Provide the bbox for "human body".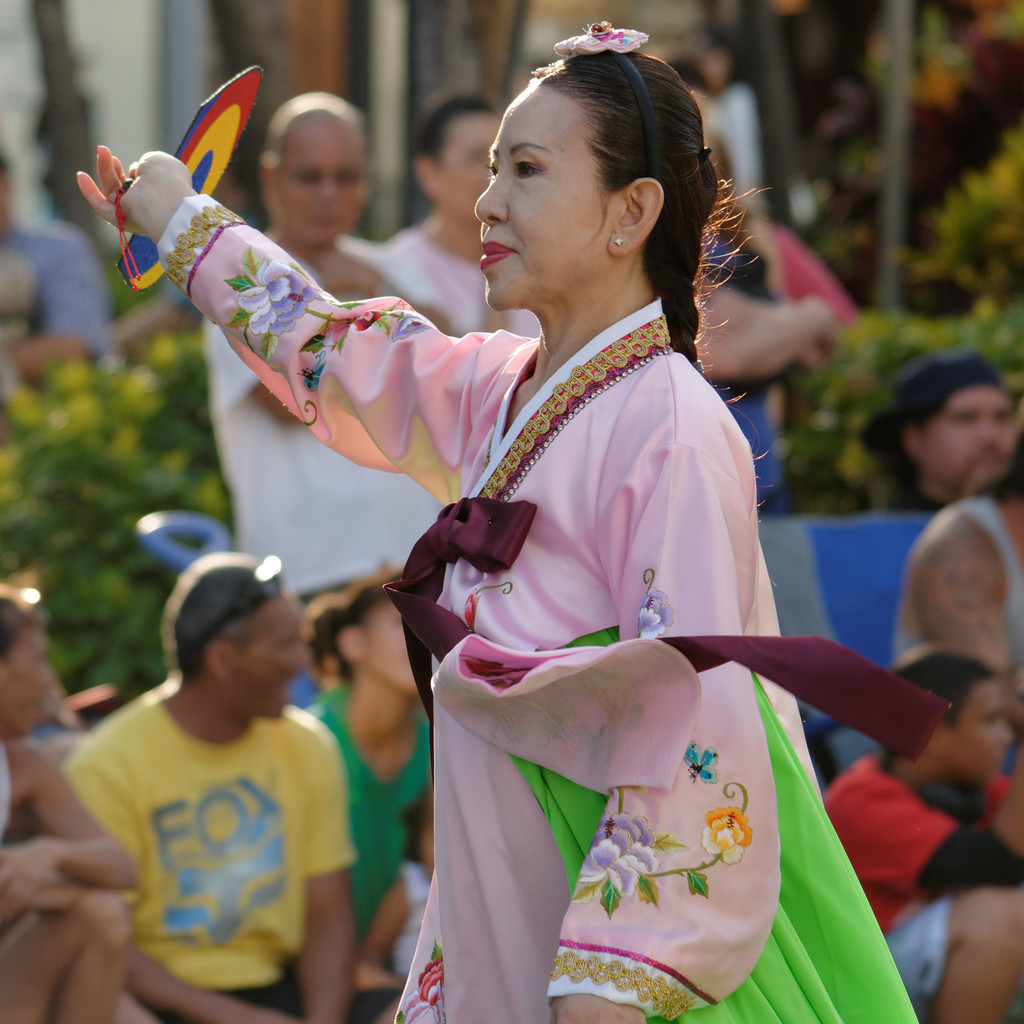
locate(860, 350, 1023, 529).
